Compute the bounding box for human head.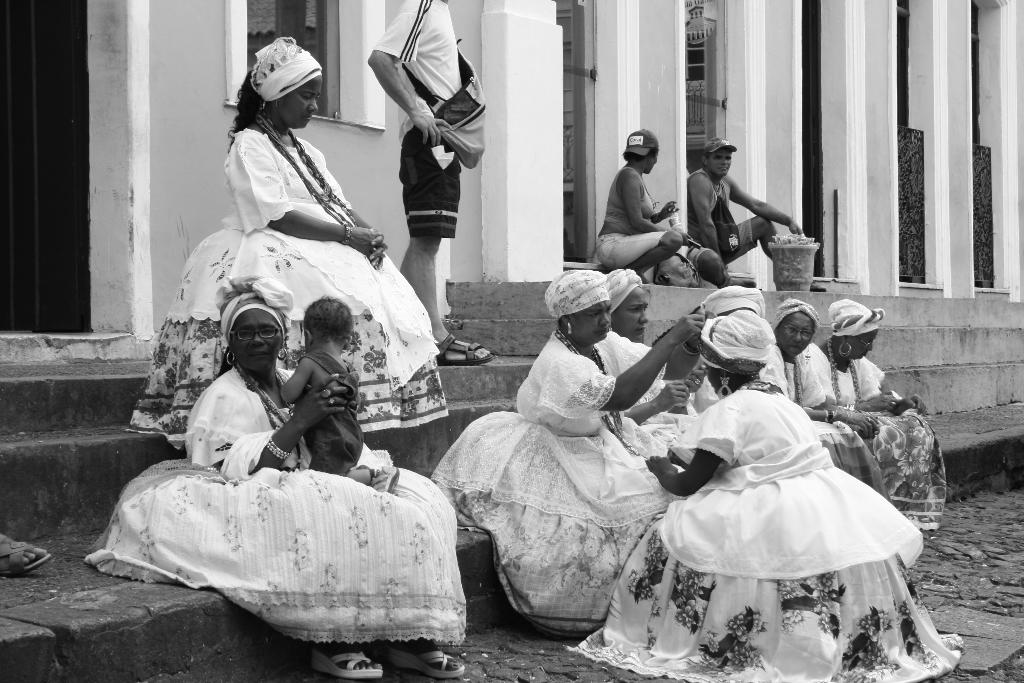
(701,316,778,388).
